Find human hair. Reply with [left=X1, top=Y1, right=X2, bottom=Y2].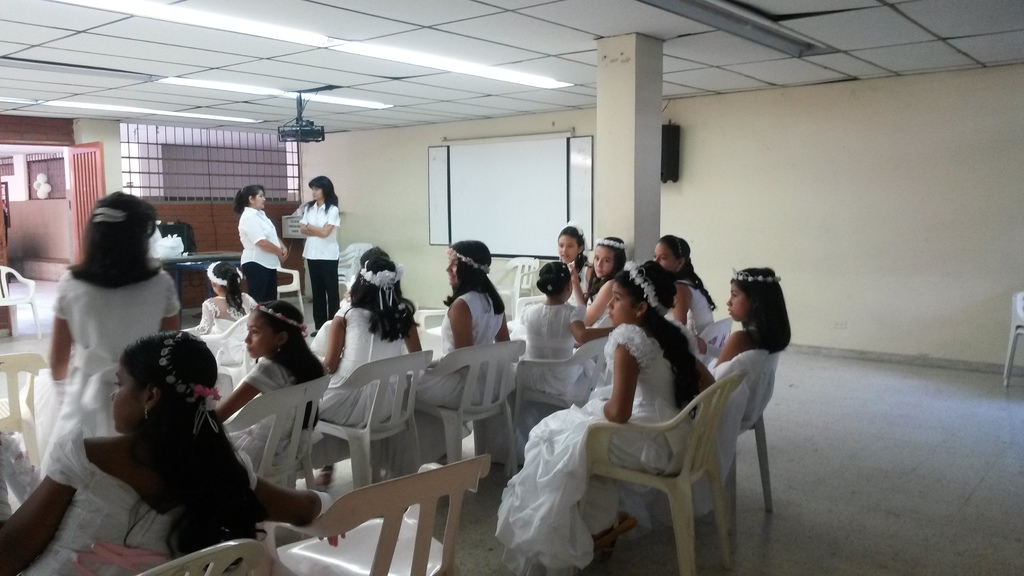
[left=448, top=238, right=509, bottom=316].
